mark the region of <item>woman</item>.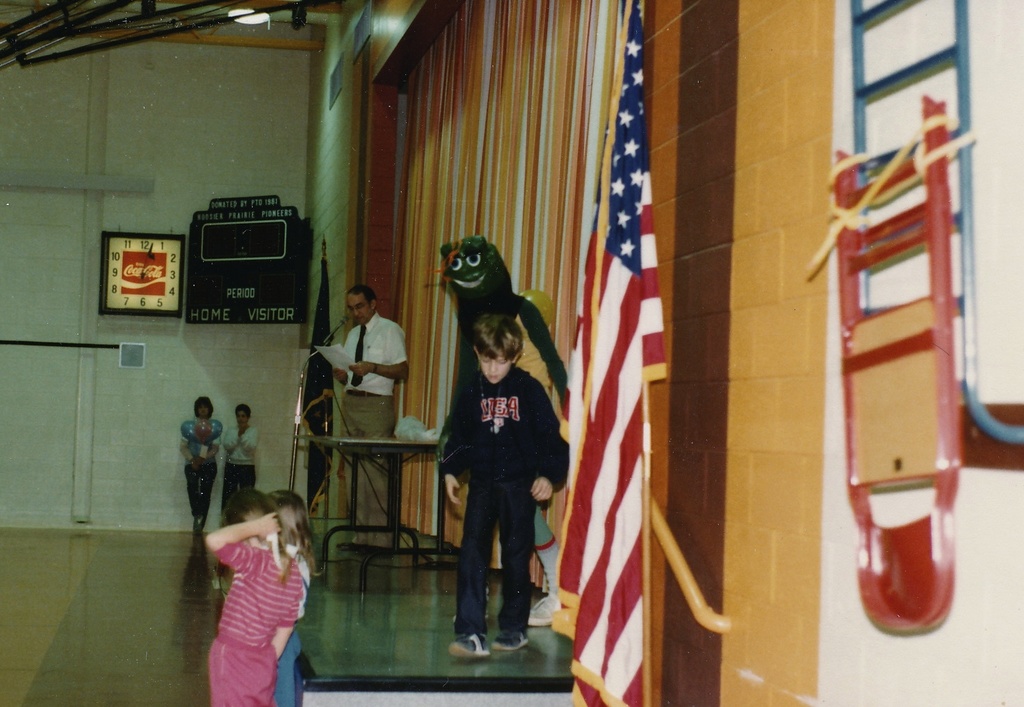
Region: <box>227,400,268,498</box>.
